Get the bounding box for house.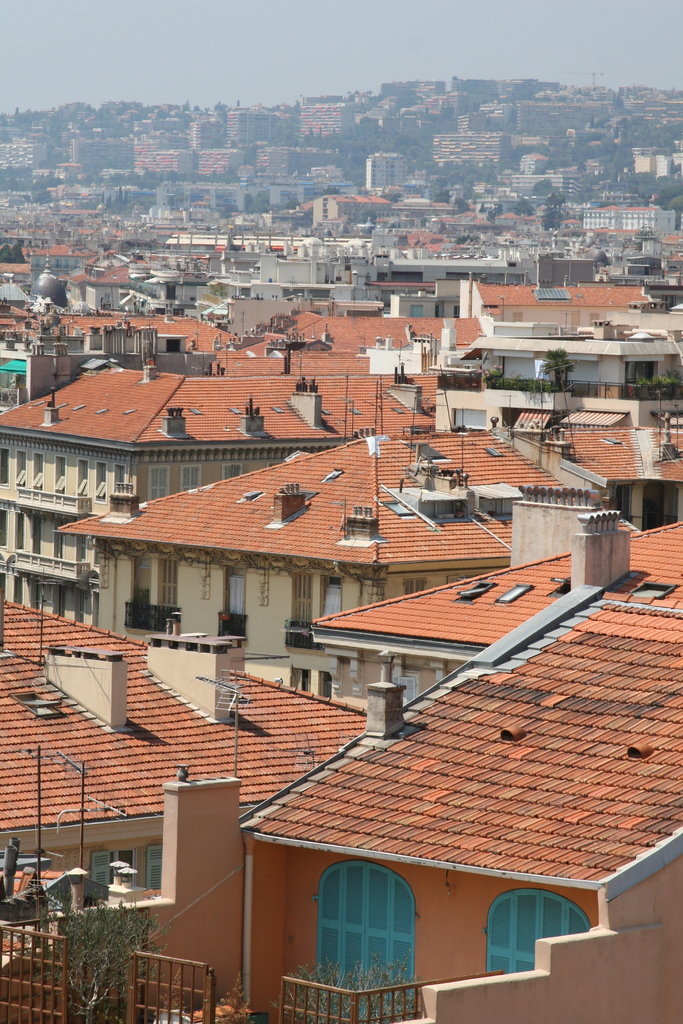
bbox=(0, 359, 427, 621).
